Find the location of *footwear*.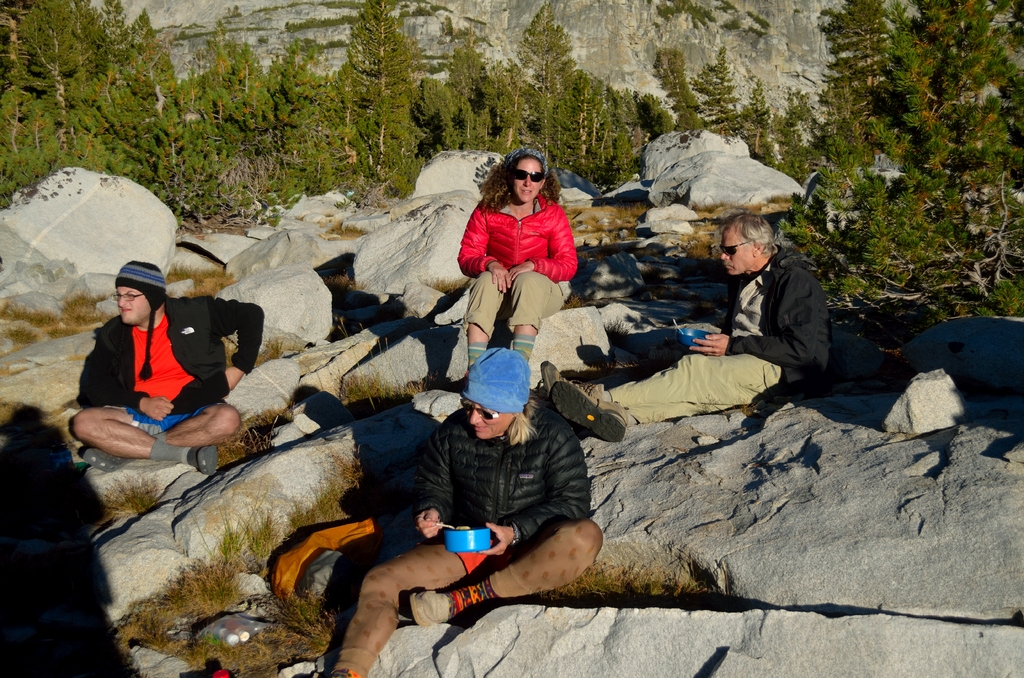
Location: [left=79, top=450, right=138, bottom=472].
